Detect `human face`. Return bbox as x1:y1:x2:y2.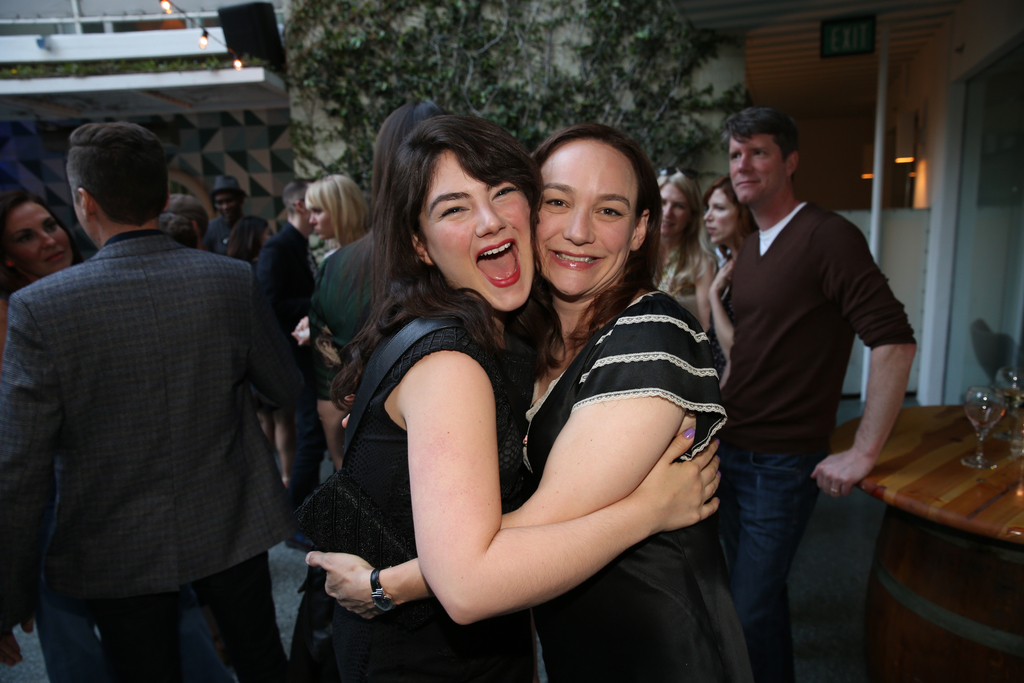
660:185:687:233.
